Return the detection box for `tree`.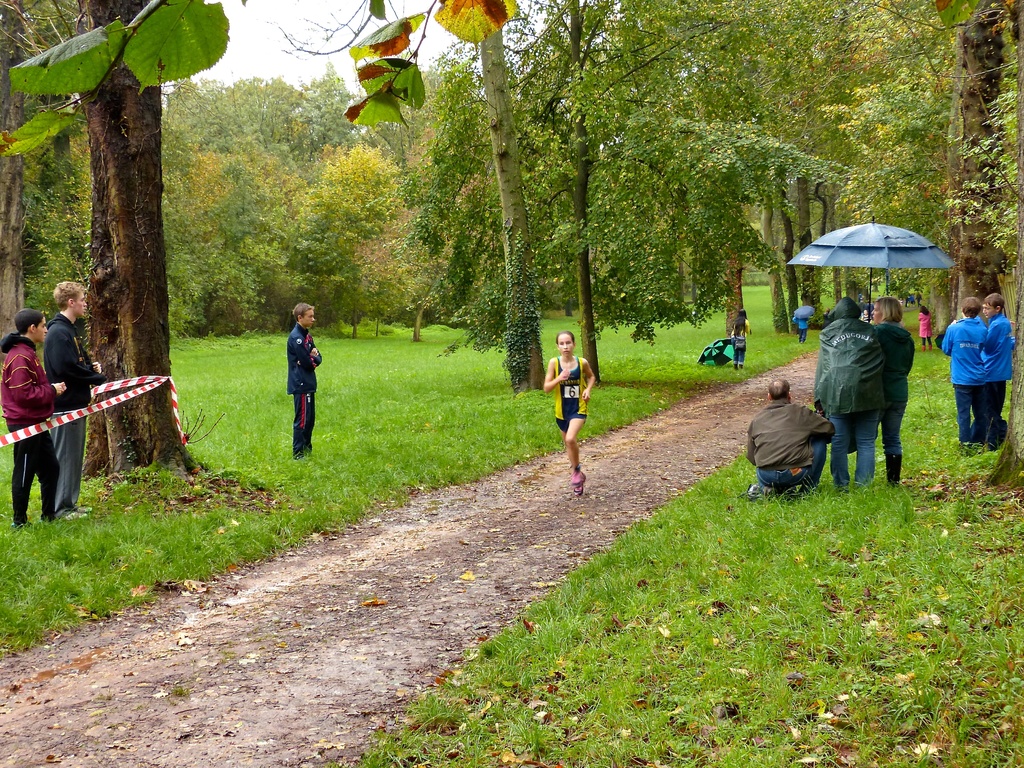
3 2 200 492.
